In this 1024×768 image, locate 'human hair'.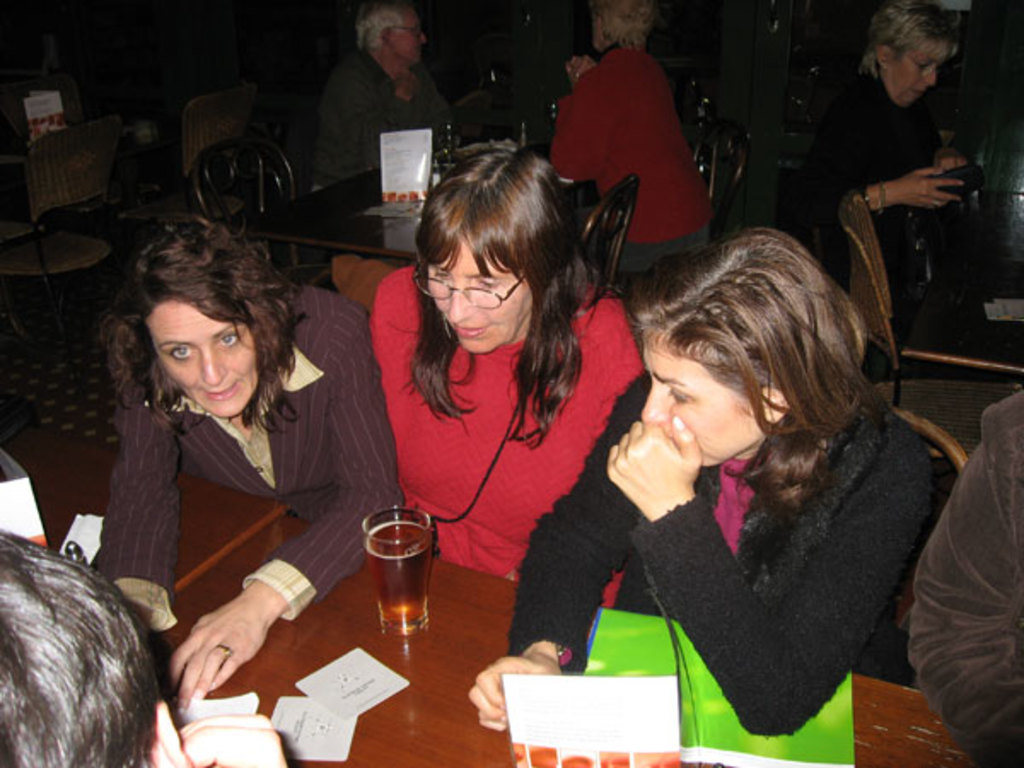
Bounding box: 355, 0, 399, 55.
